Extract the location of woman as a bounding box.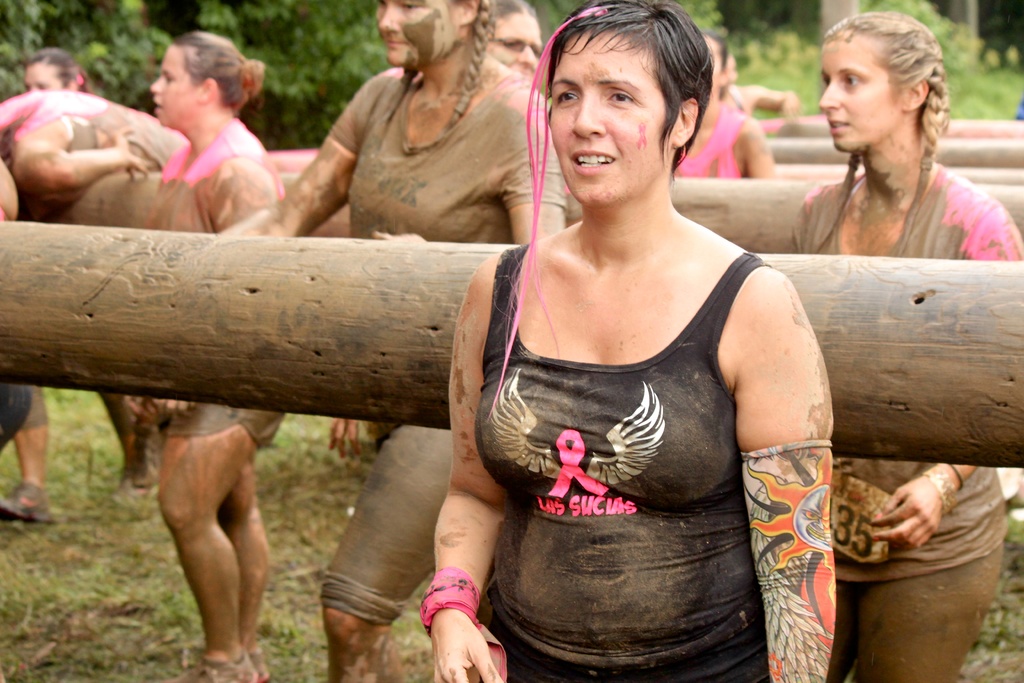
[left=212, top=0, right=567, bottom=682].
